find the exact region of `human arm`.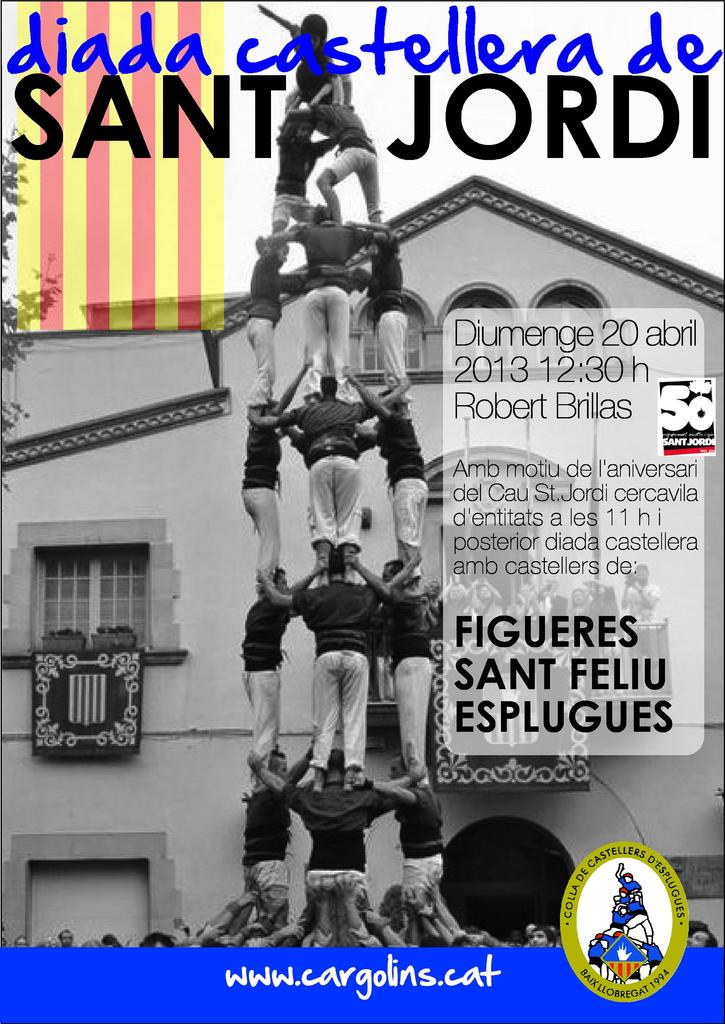
Exact region: box=[326, 54, 348, 109].
